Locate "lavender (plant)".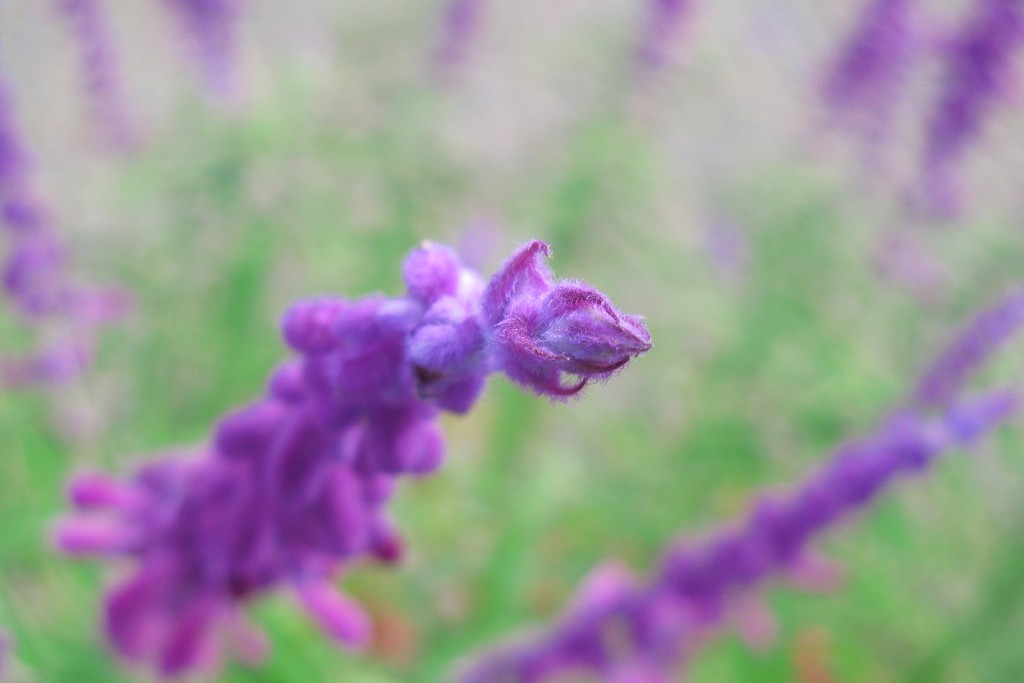
Bounding box: <bbox>0, 100, 112, 356</bbox>.
